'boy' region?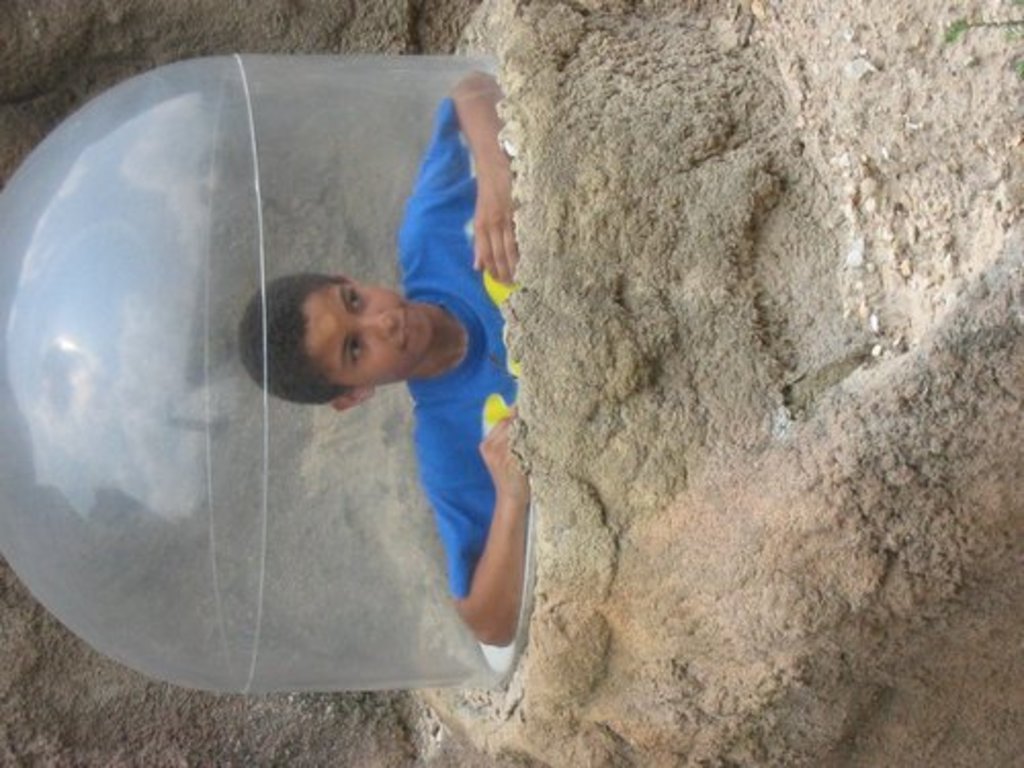
bbox(309, 90, 530, 641)
